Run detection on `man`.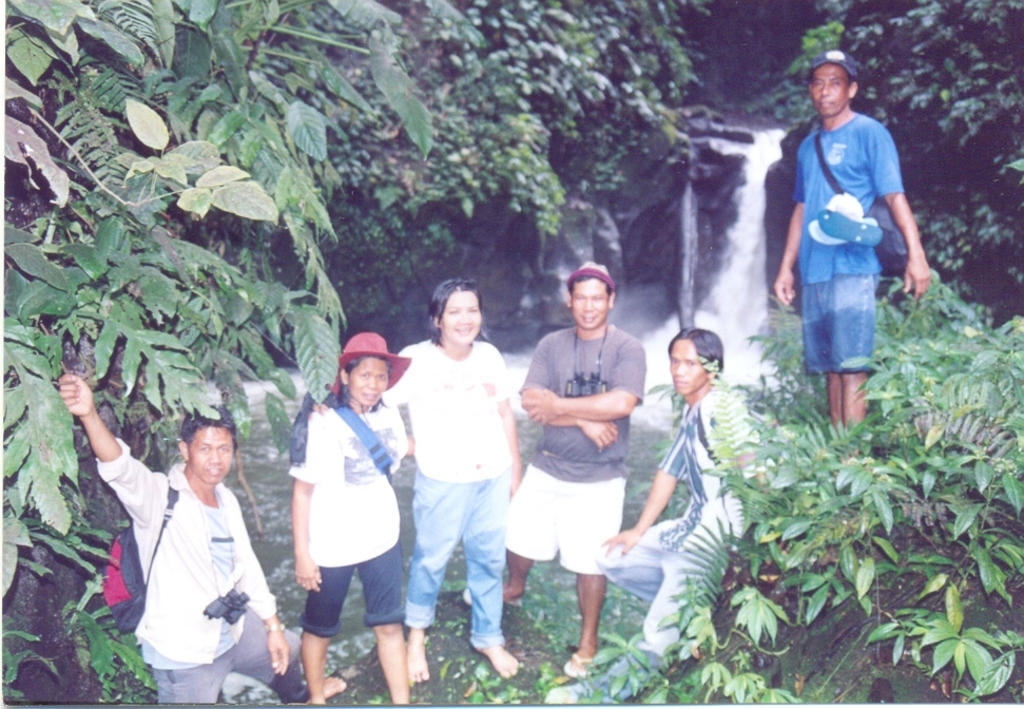
Result: bbox=[372, 274, 521, 684].
